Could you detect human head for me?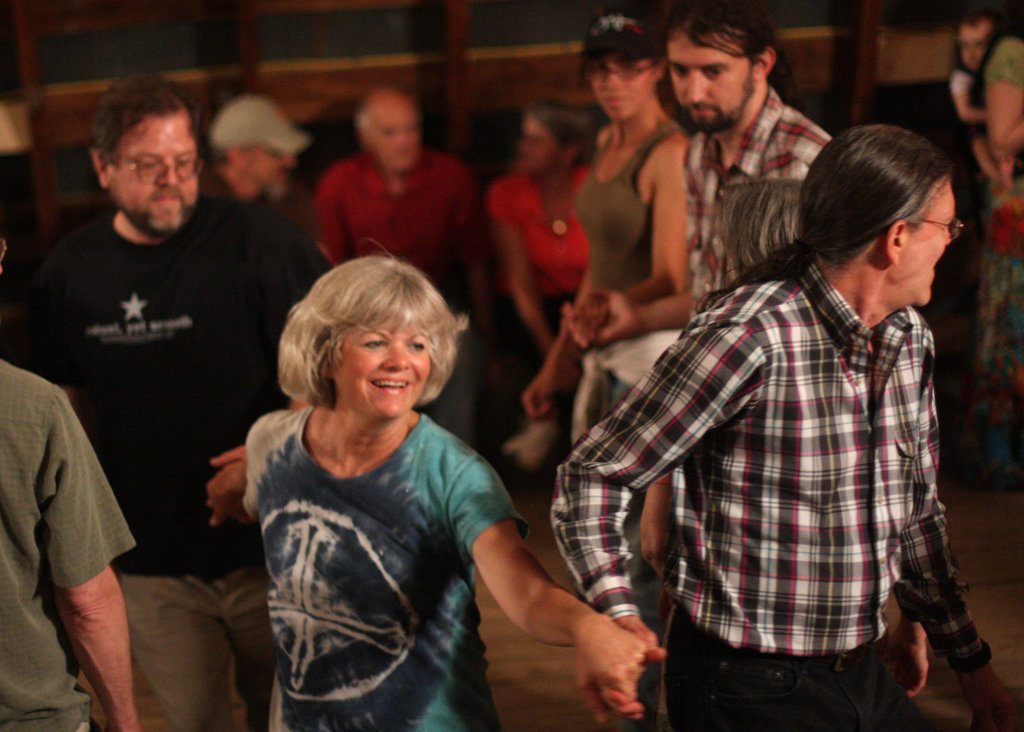
Detection result: rect(91, 70, 207, 244).
